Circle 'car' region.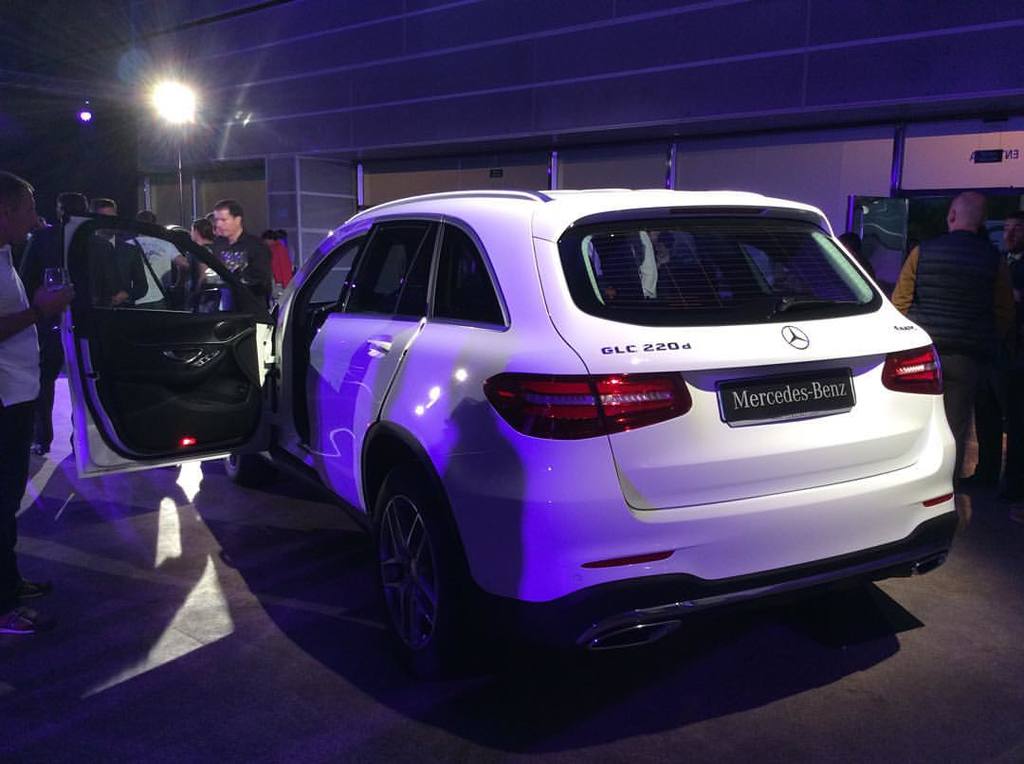
Region: rect(223, 170, 955, 676).
